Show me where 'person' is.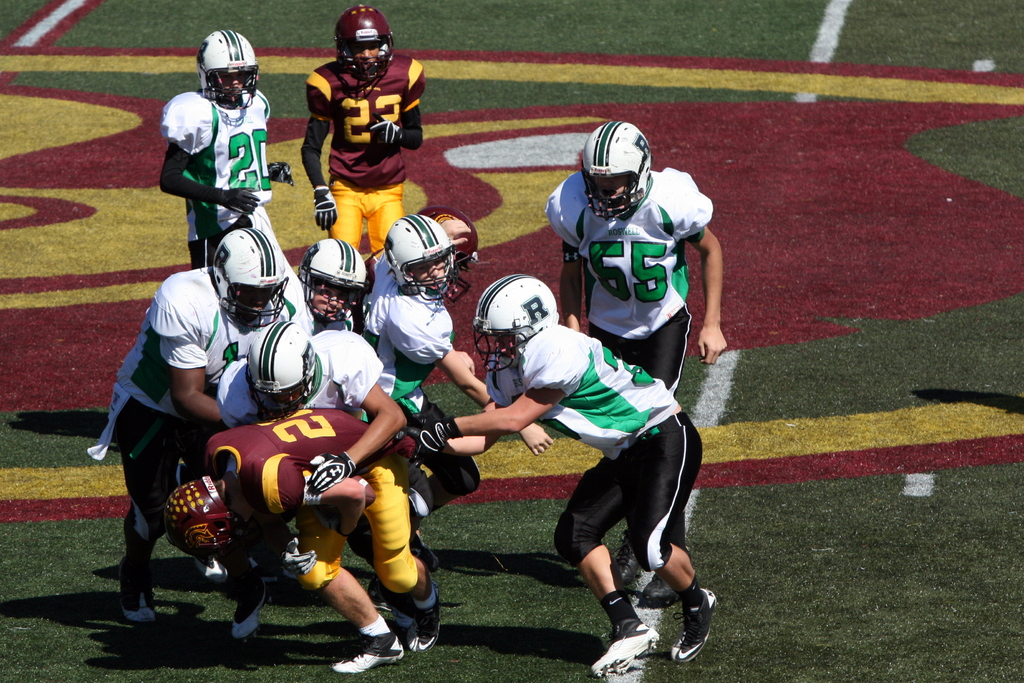
'person' is at bbox=[297, 236, 371, 330].
